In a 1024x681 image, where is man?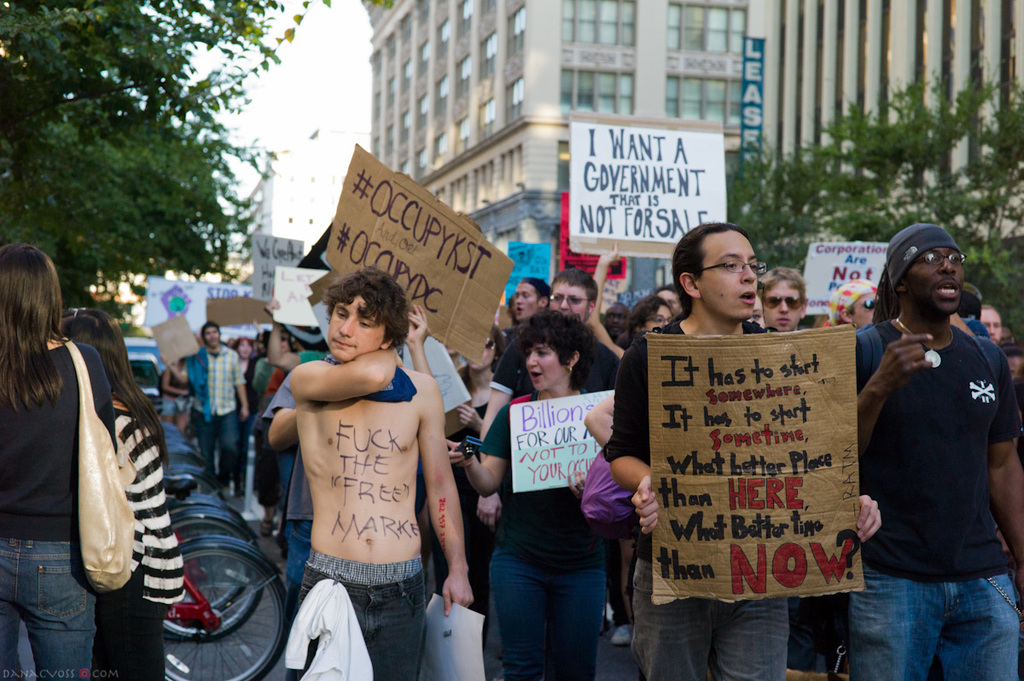
crop(192, 319, 244, 502).
